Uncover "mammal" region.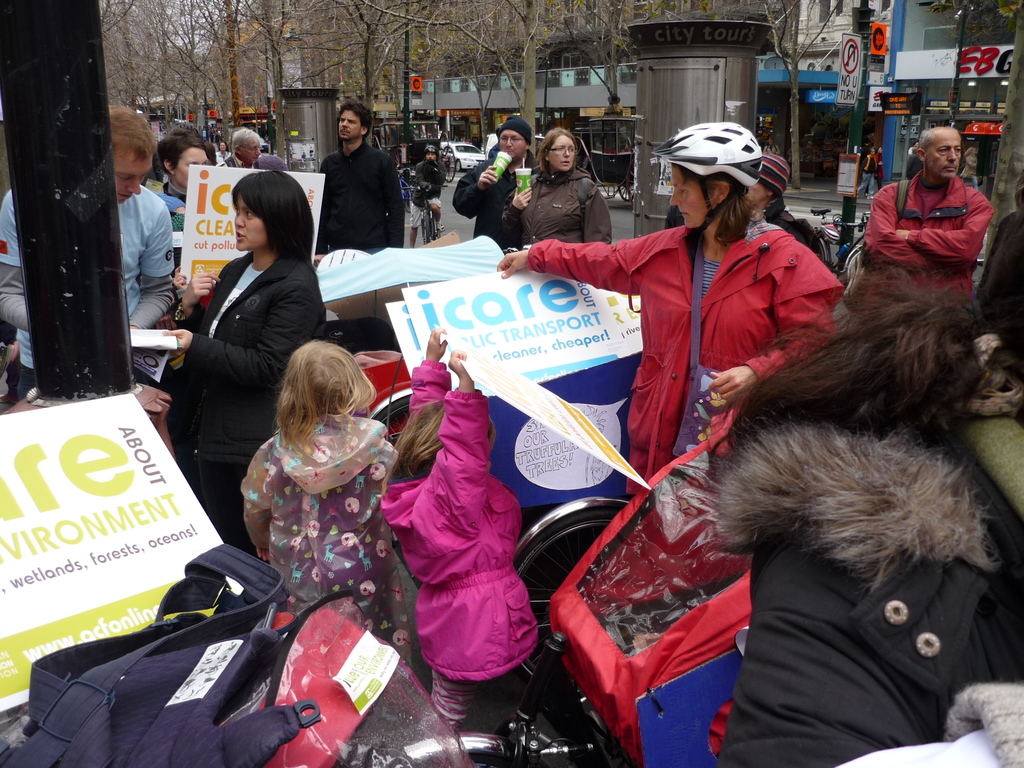
Uncovered: pyautogui.locateOnScreen(741, 151, 822, 261).
